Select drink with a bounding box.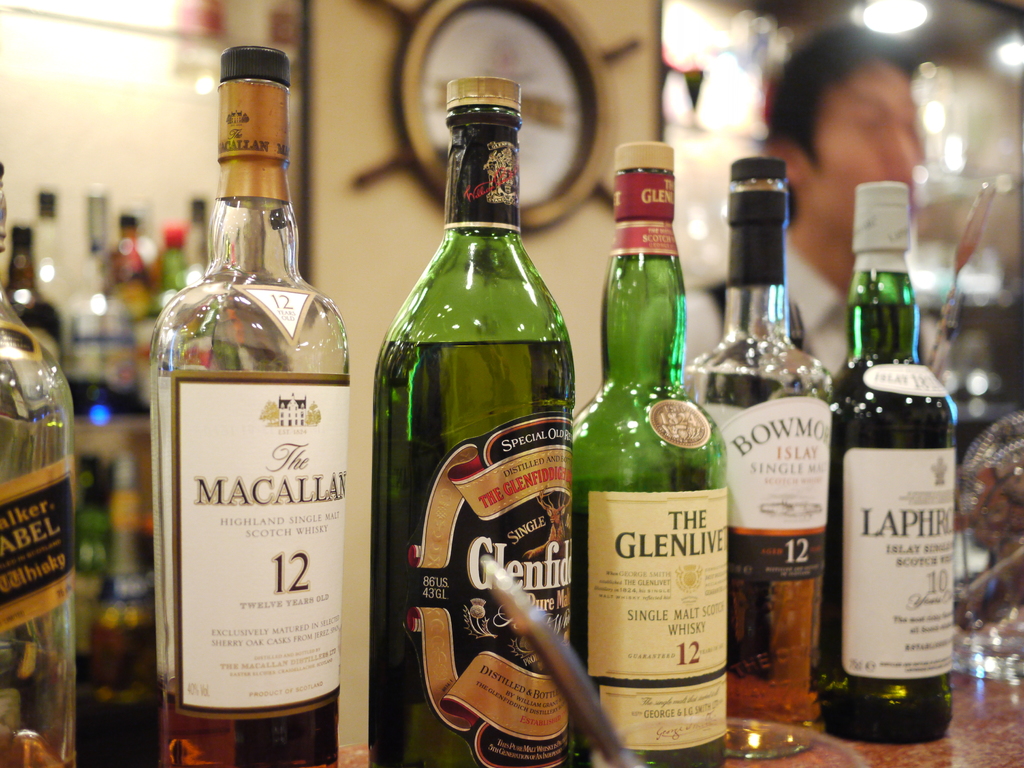
select_region(151, 51, 343, 767).
